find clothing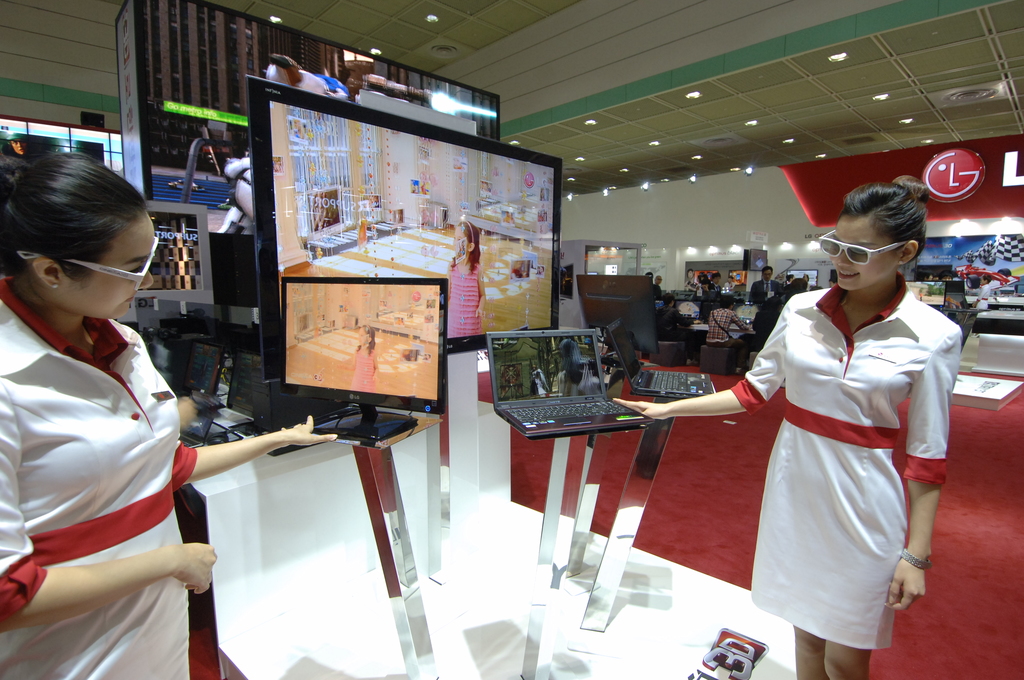
pyautogui.locateOnScreen(705, 305, 753, 366)
